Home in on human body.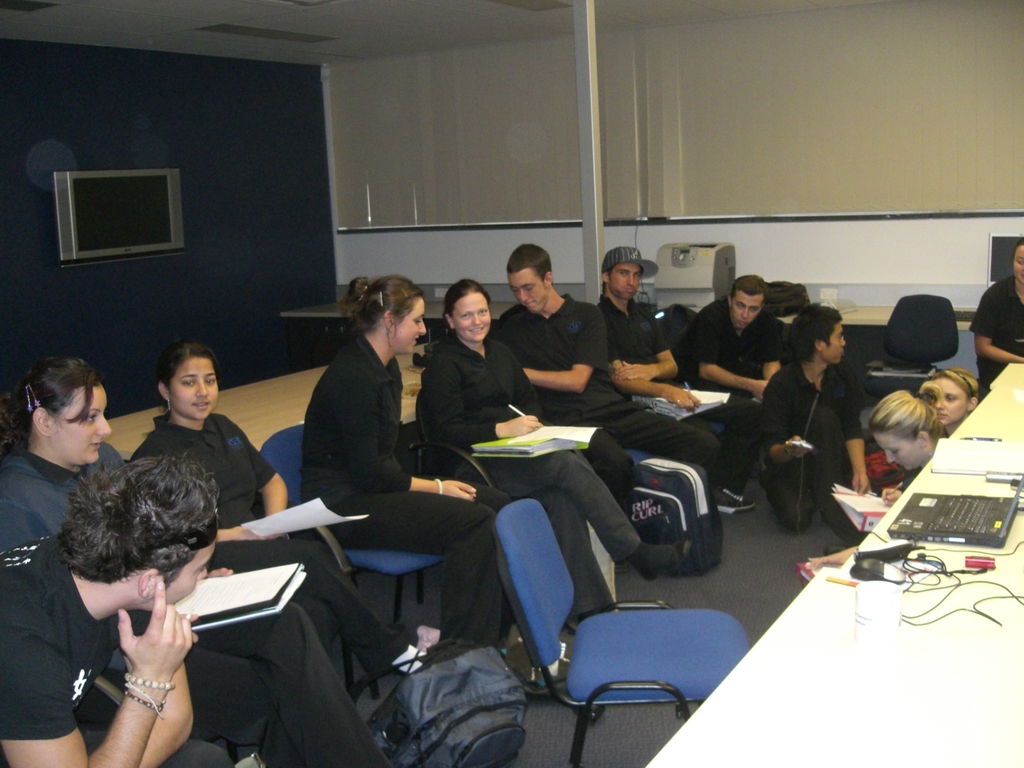
Homed in at select_region(0, 447, 241, 762).
